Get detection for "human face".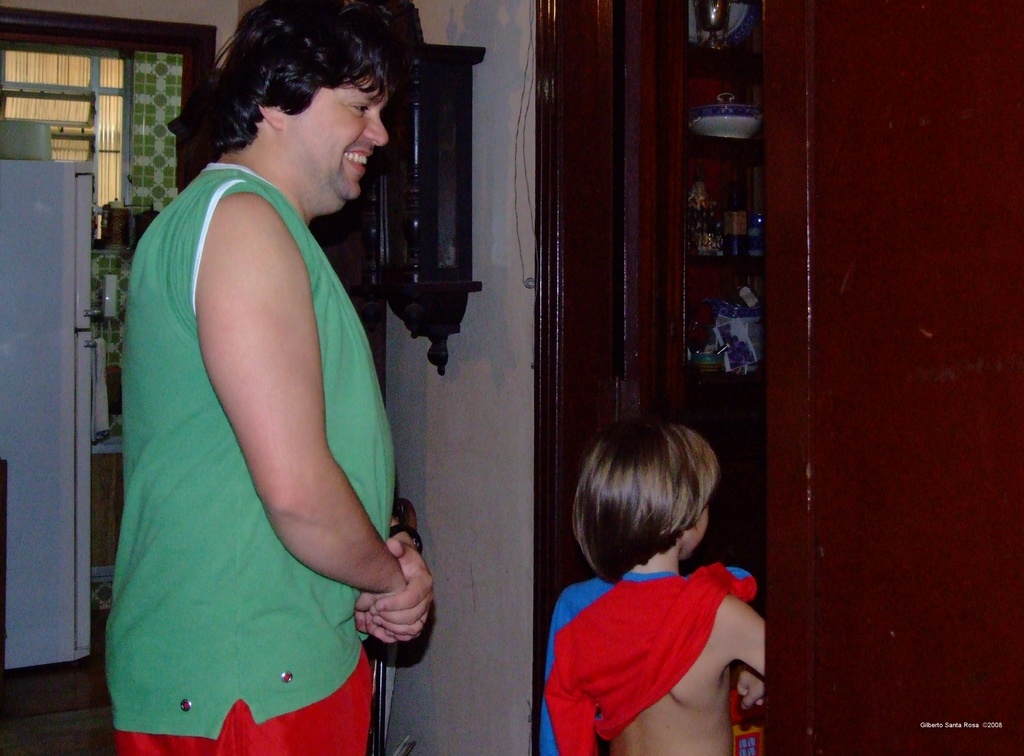
Detection: box=[289, 55, 383, 198].
